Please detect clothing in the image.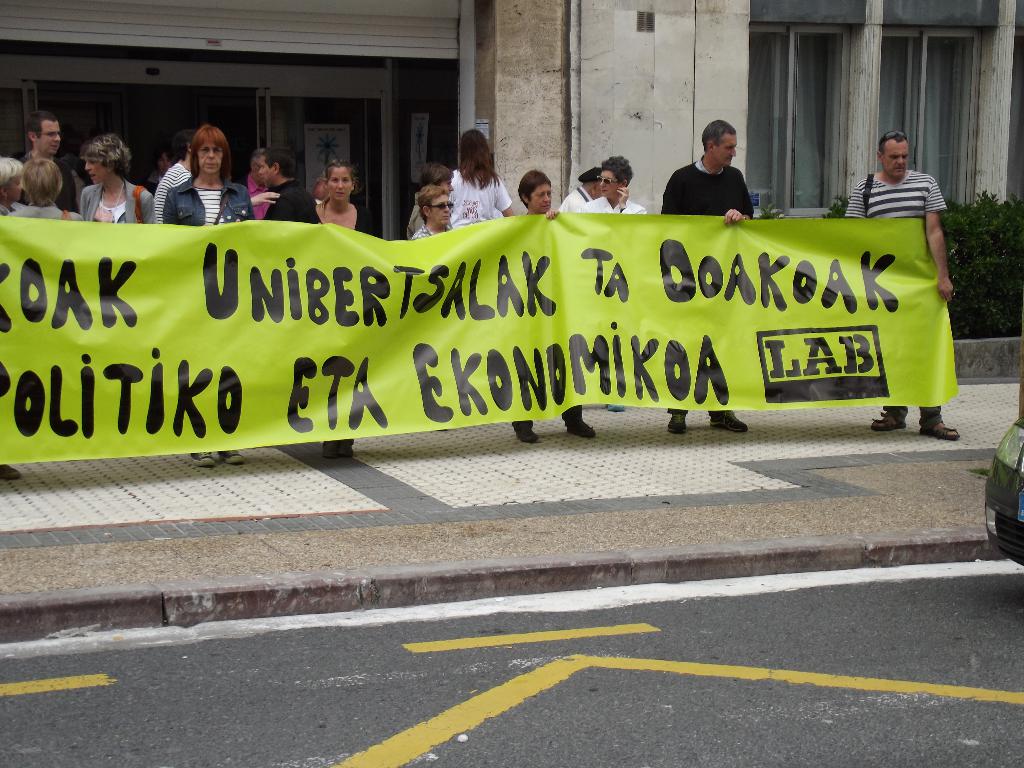
671,138,779,213.
